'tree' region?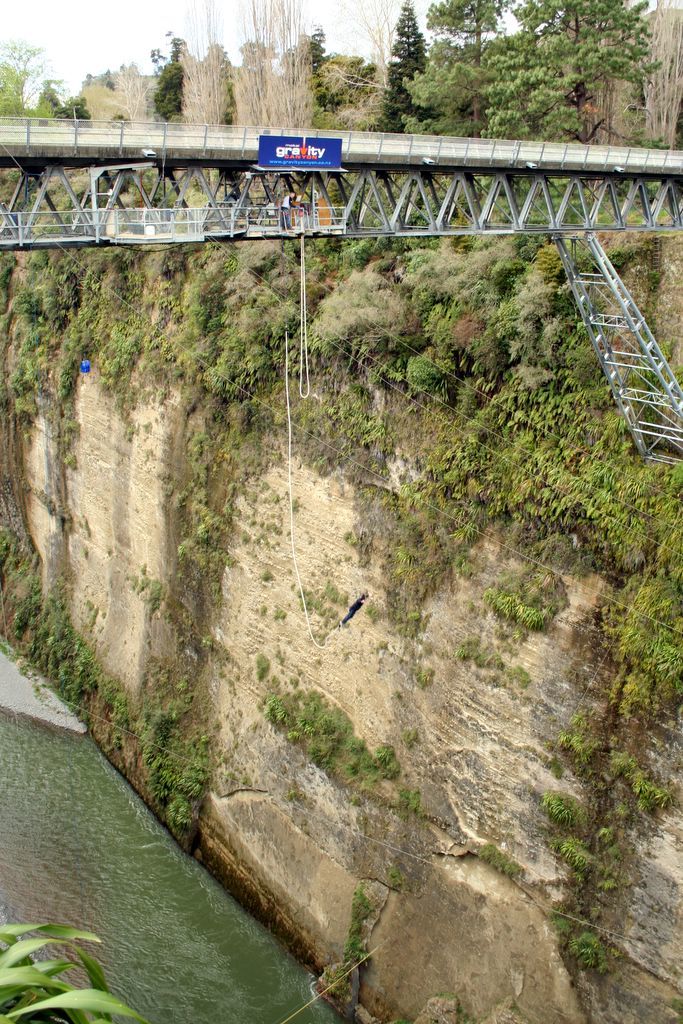
<region>493, 0, 660, 151</region>
